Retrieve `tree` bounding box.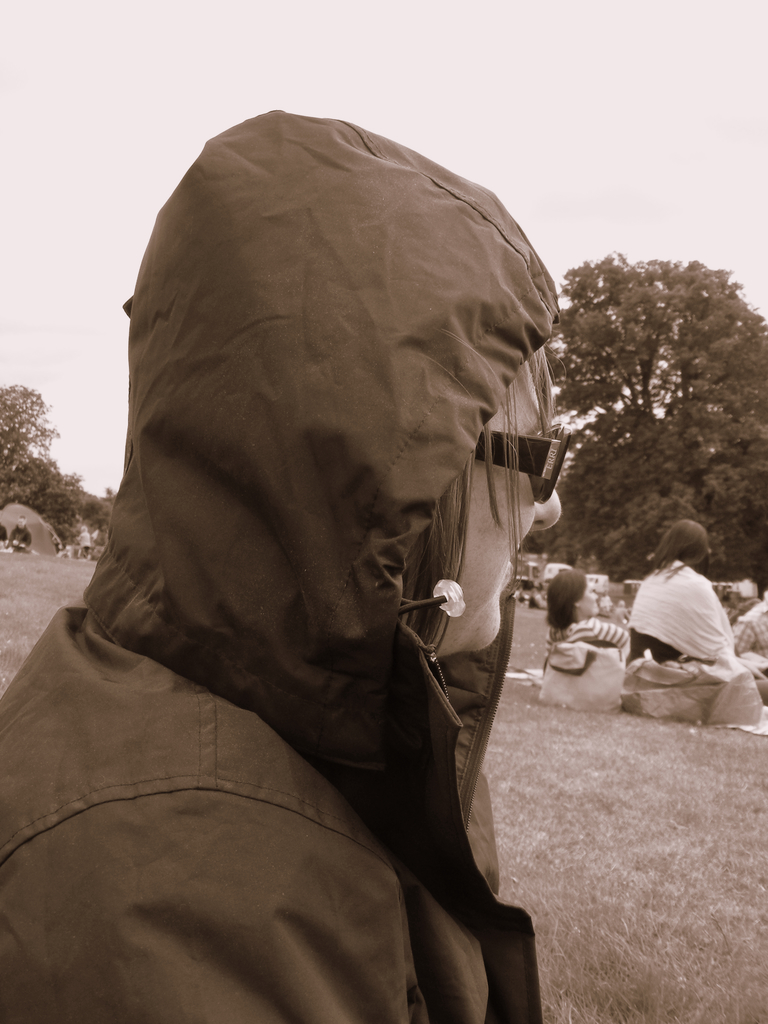
Bounding box: pyautogui.locateOnScreen(0, 380, 114, 557).
